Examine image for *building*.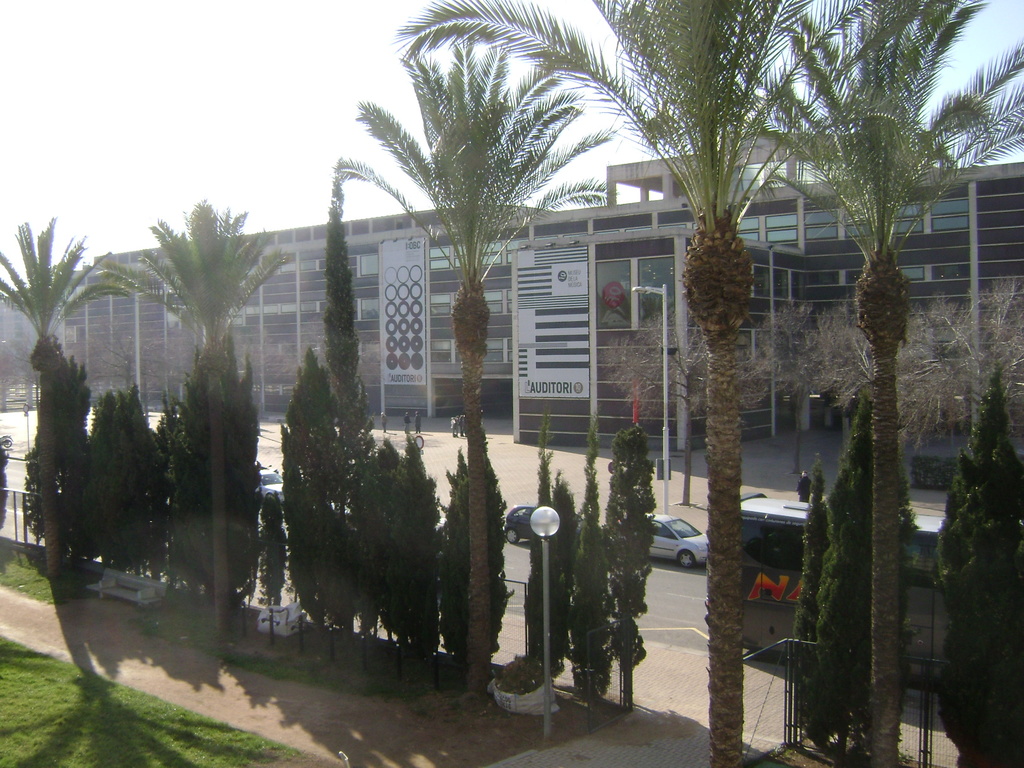
Examination result: x1=0, y1=132, x2=1023, y2=451.
